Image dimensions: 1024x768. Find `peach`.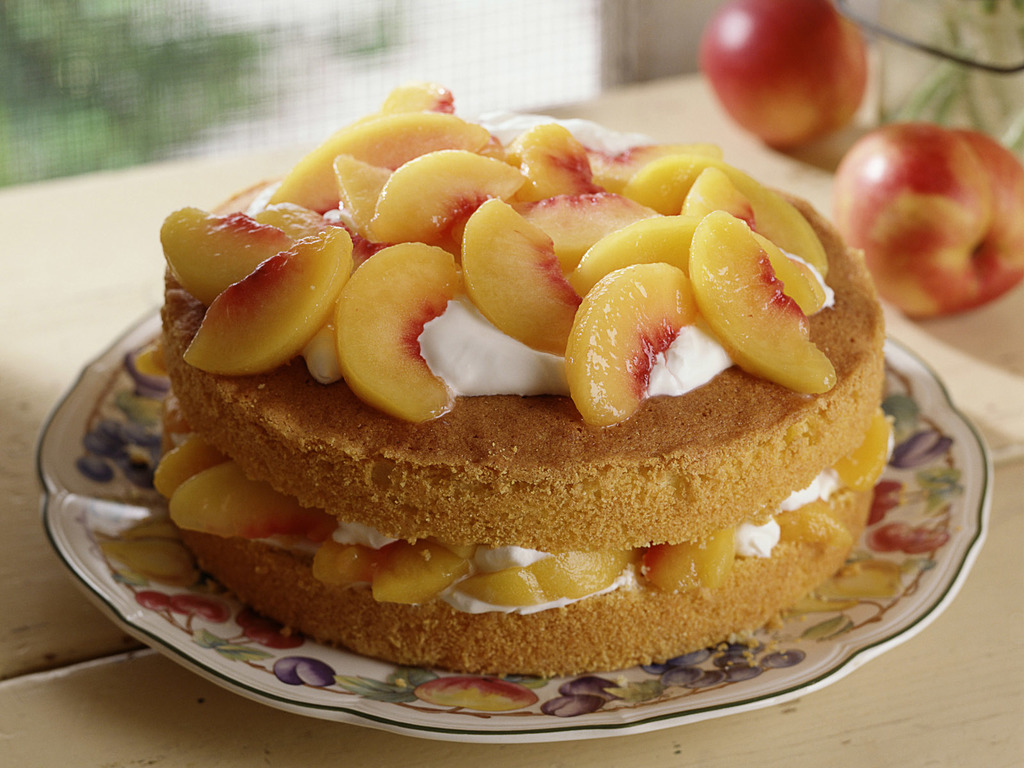
701/0/868/150.
